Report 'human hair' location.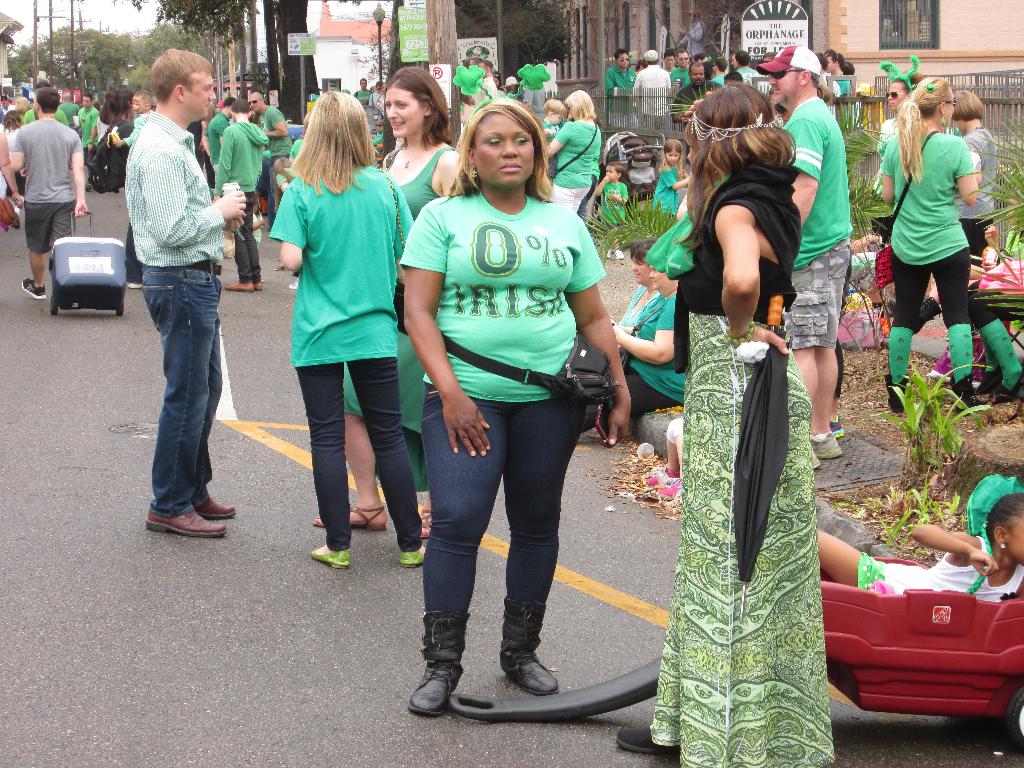
Report: rect(360, 76, 366, 86).
